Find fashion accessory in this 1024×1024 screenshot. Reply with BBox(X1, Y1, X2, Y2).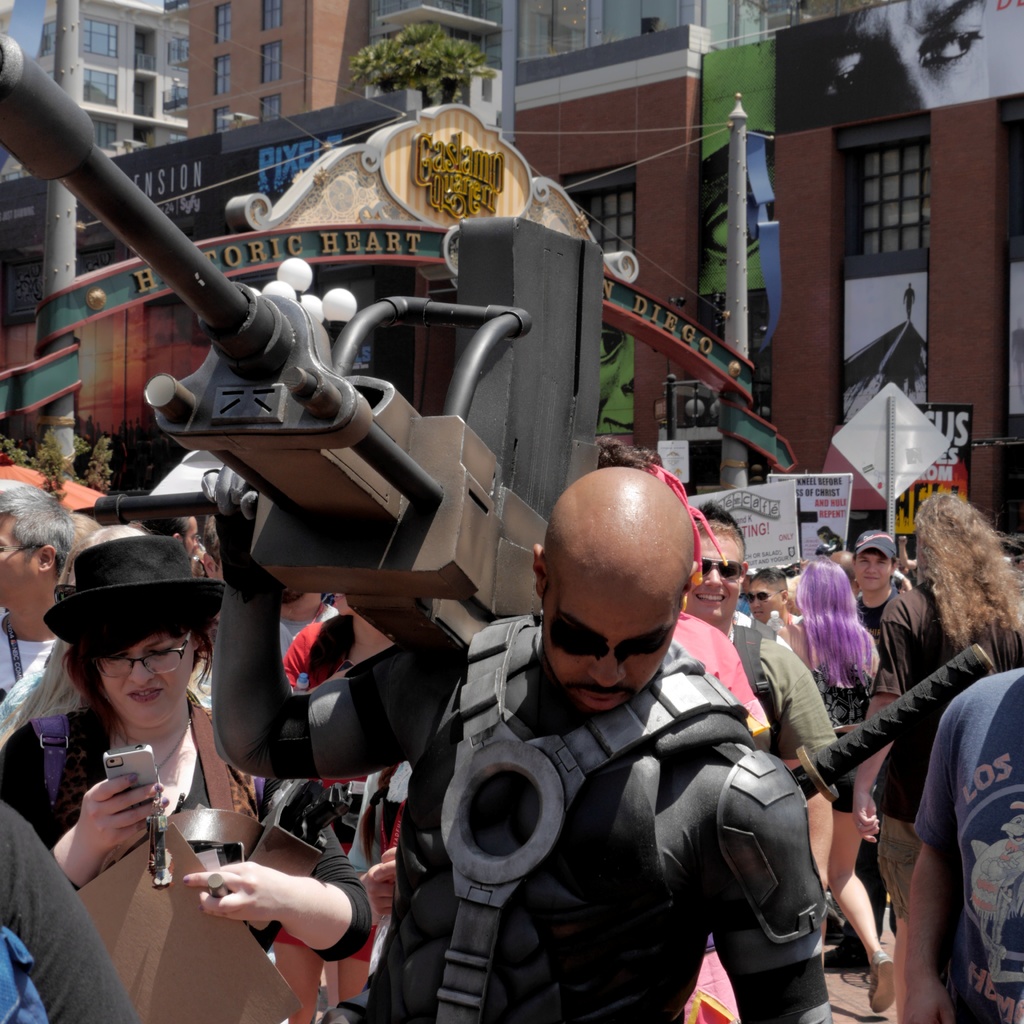
BBox(40, 533, 228, 652).
